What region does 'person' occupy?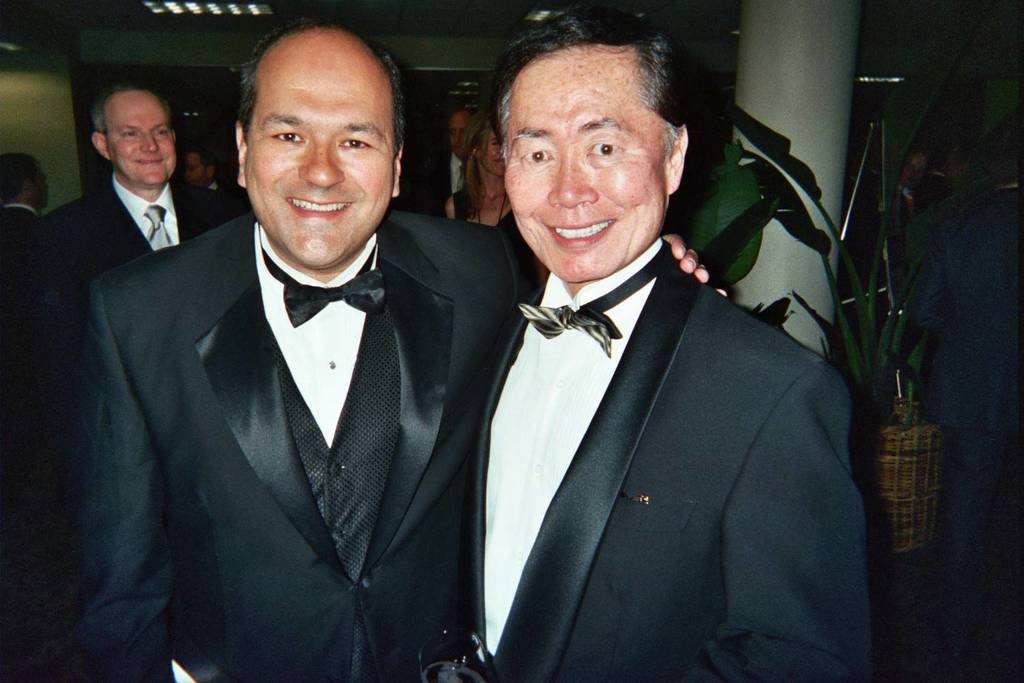
region(79, 14, 726, 682).
